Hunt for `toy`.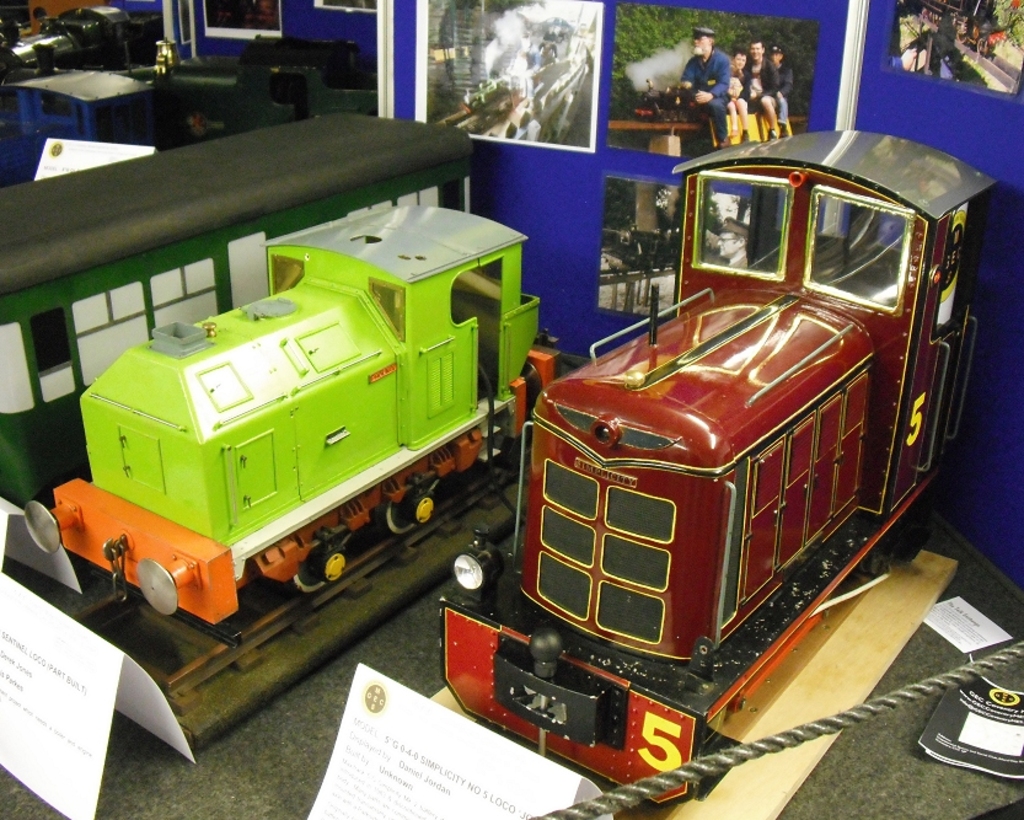
Hunted down at bbox=[17, 199, 578, 650].
